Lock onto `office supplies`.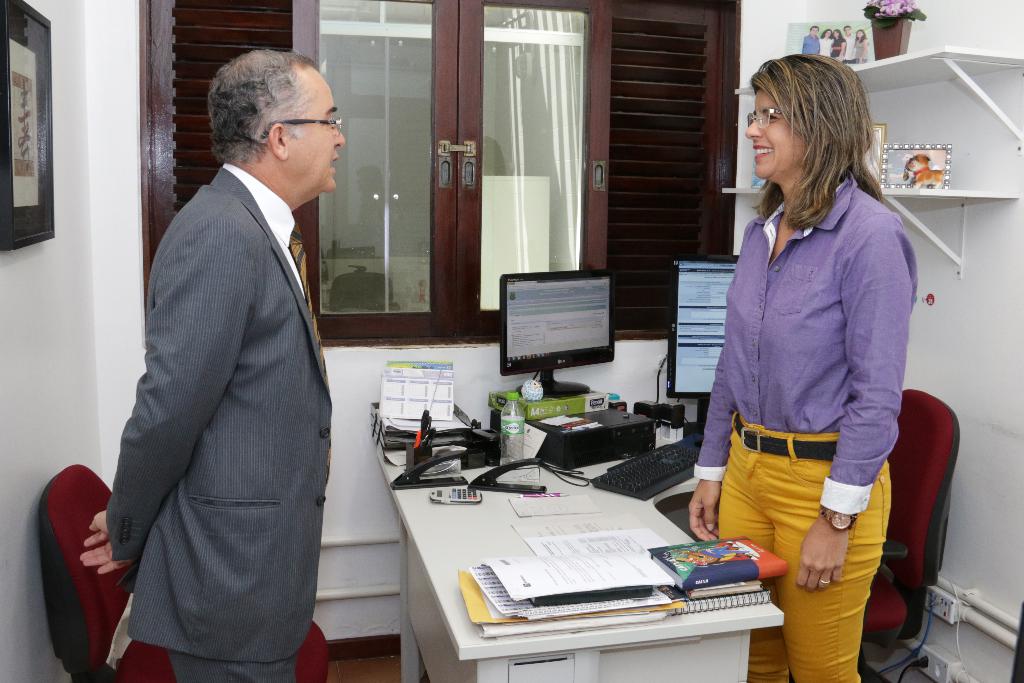
Locked: box=[502, 415, 552, 465].
